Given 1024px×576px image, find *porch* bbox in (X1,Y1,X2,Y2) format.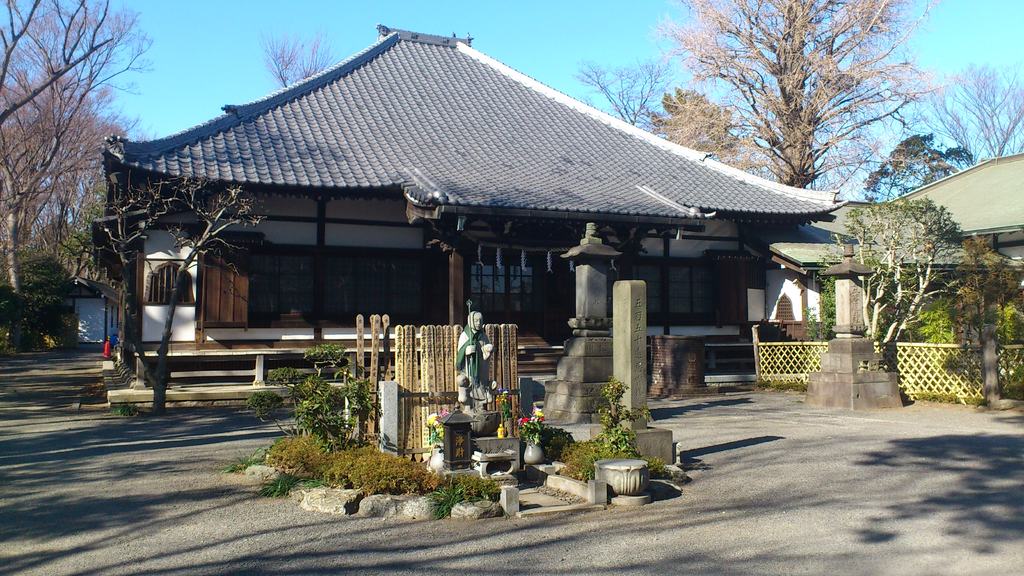
(751,337,1023,401).
